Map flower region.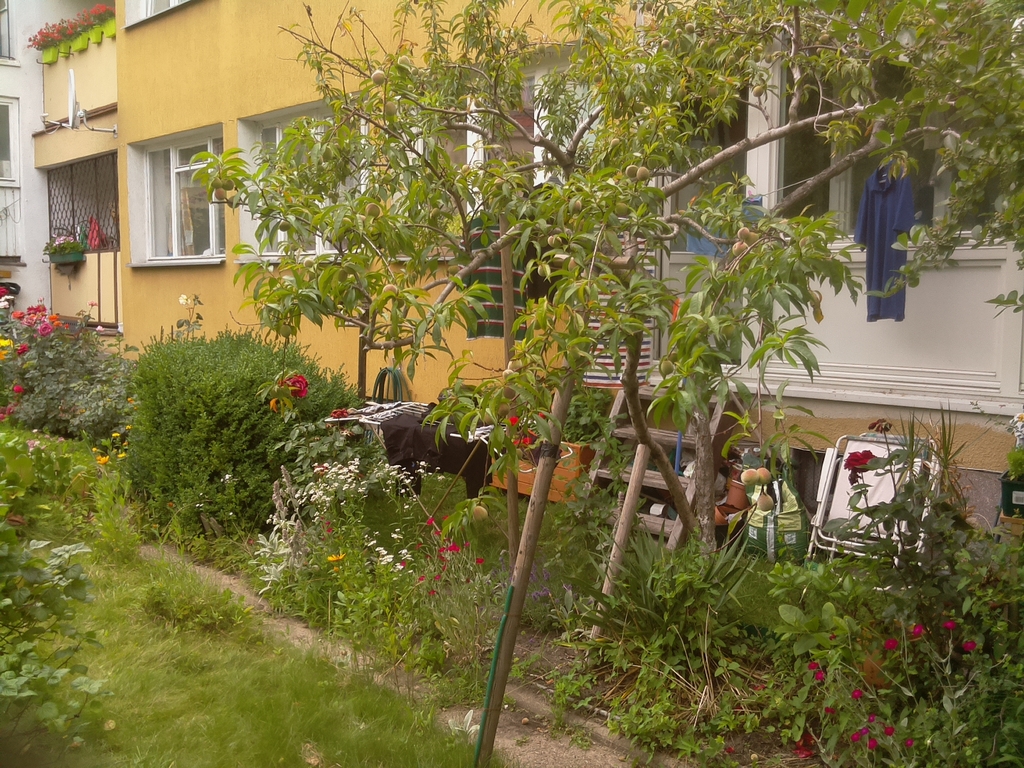
Mapped to x1=11 y1=383 x2=26 y2=394.
